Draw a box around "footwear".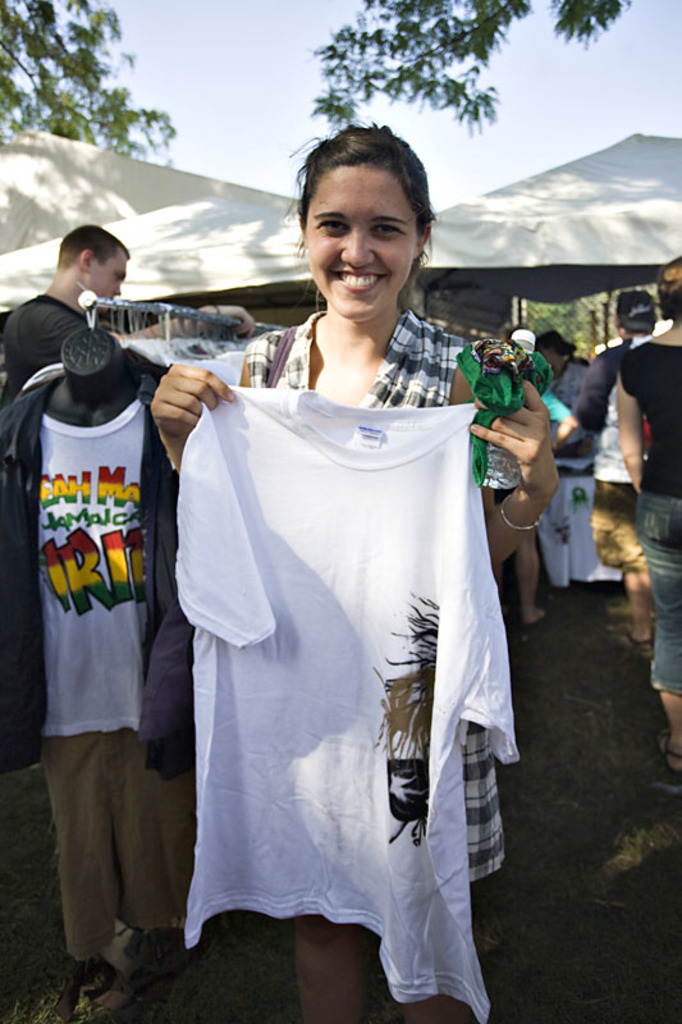
[x1=619, y1=634, x2=656, y2=663].
